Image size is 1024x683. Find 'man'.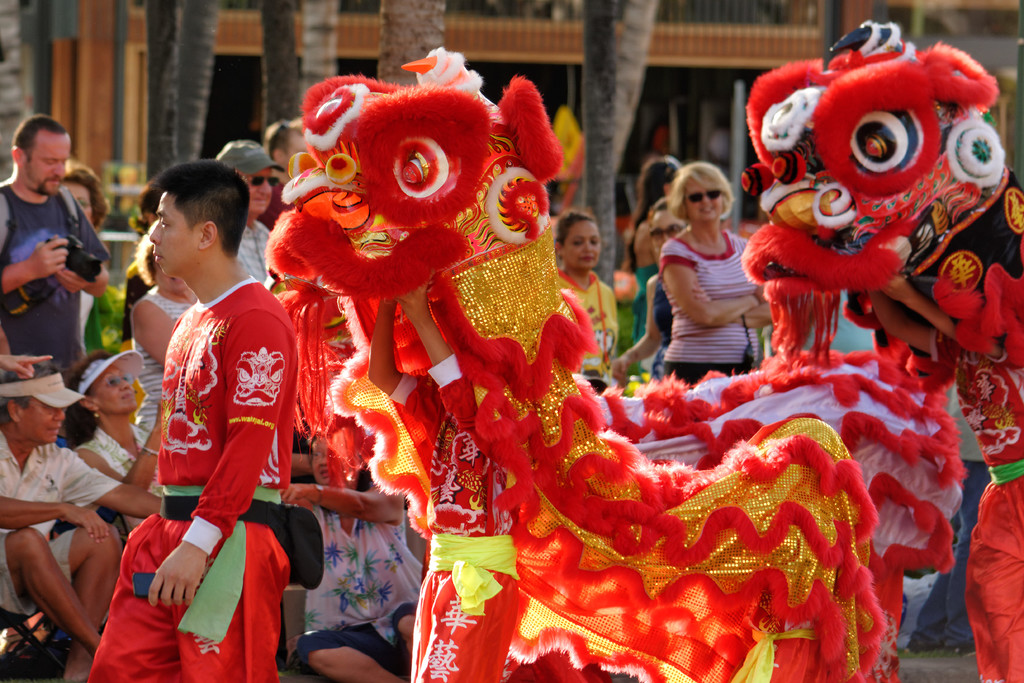
0:110:113:353.
